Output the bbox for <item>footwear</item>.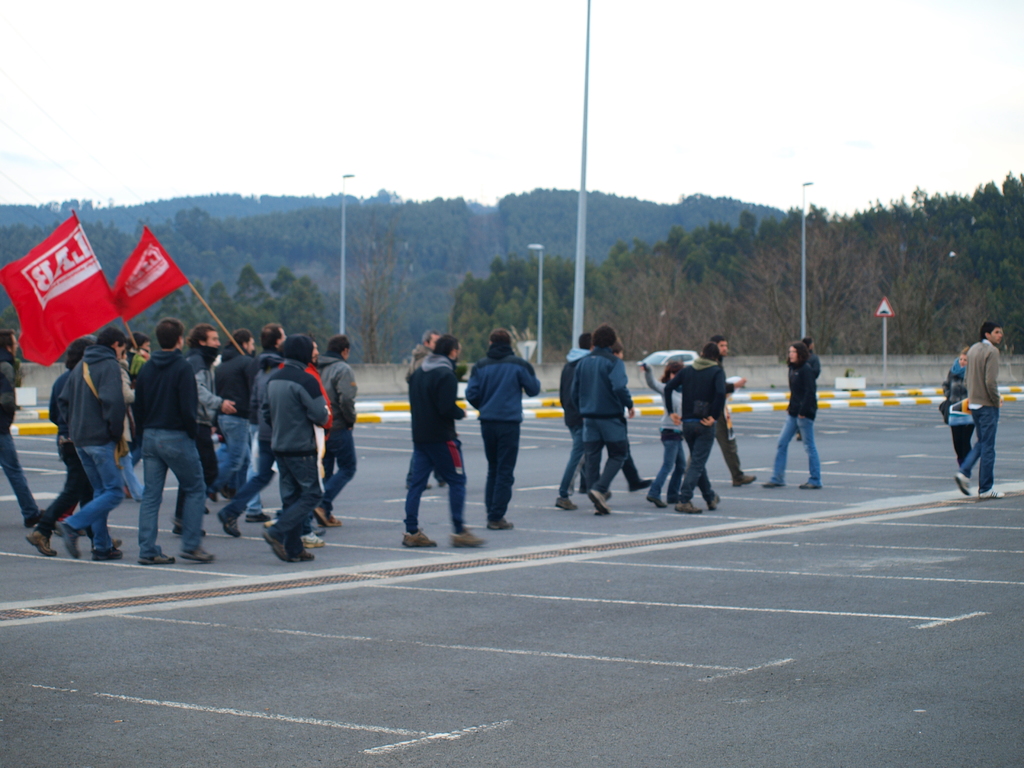
(640,487,667,509).
